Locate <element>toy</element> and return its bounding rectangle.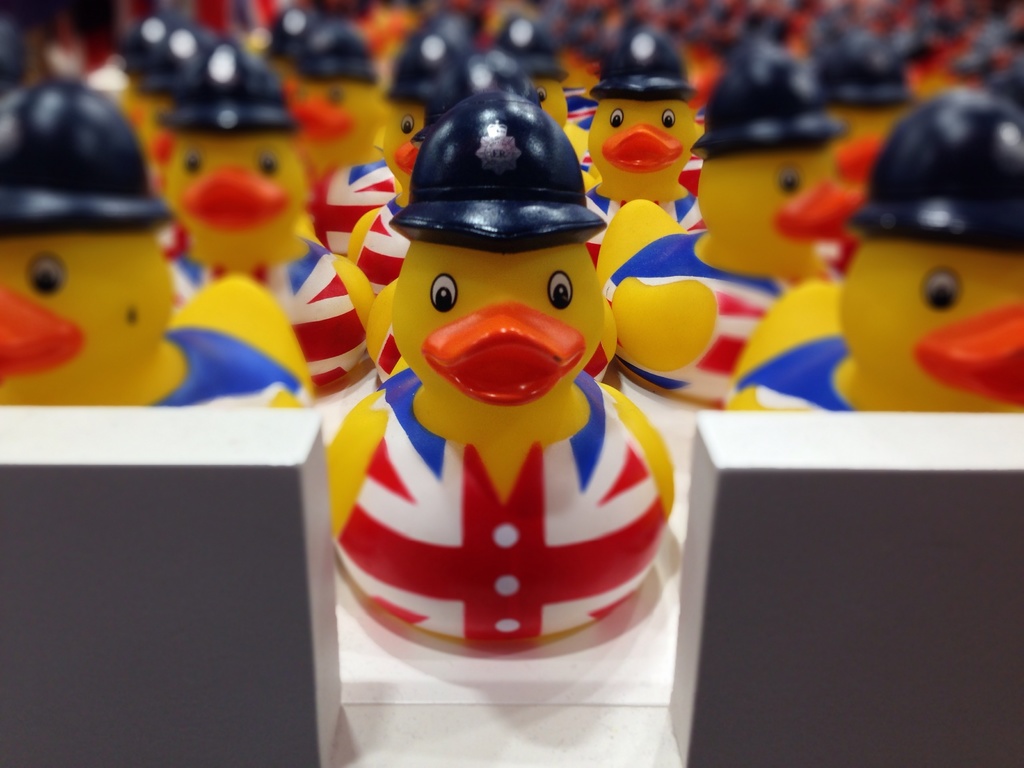
340 54 525 296.
